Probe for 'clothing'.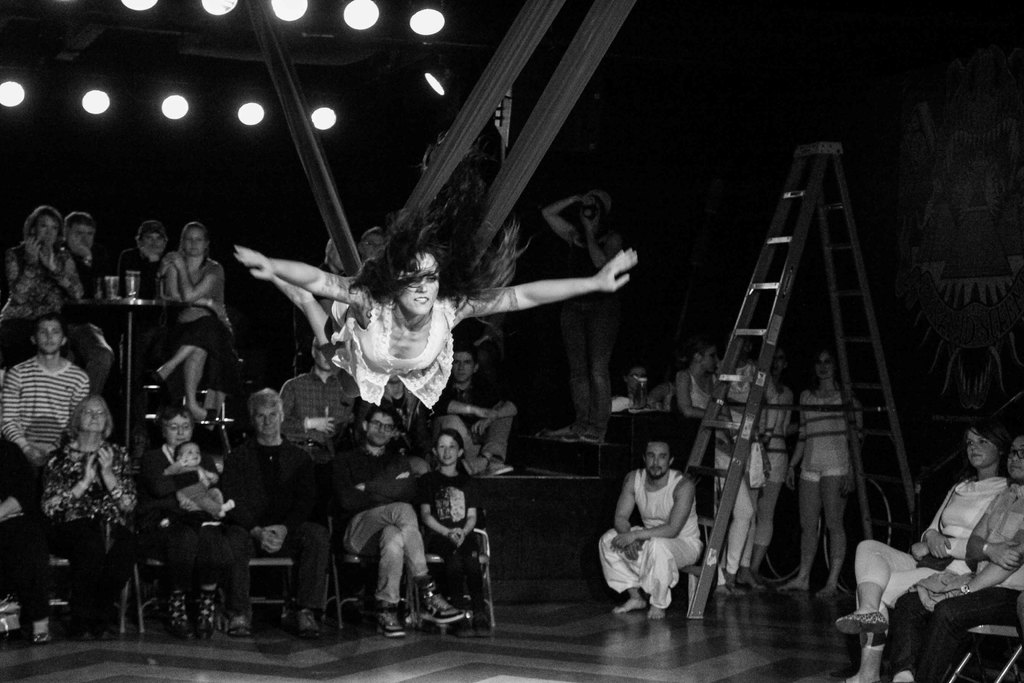
Probe result: <bbox>32, 245, 71, 297</bbox>.
